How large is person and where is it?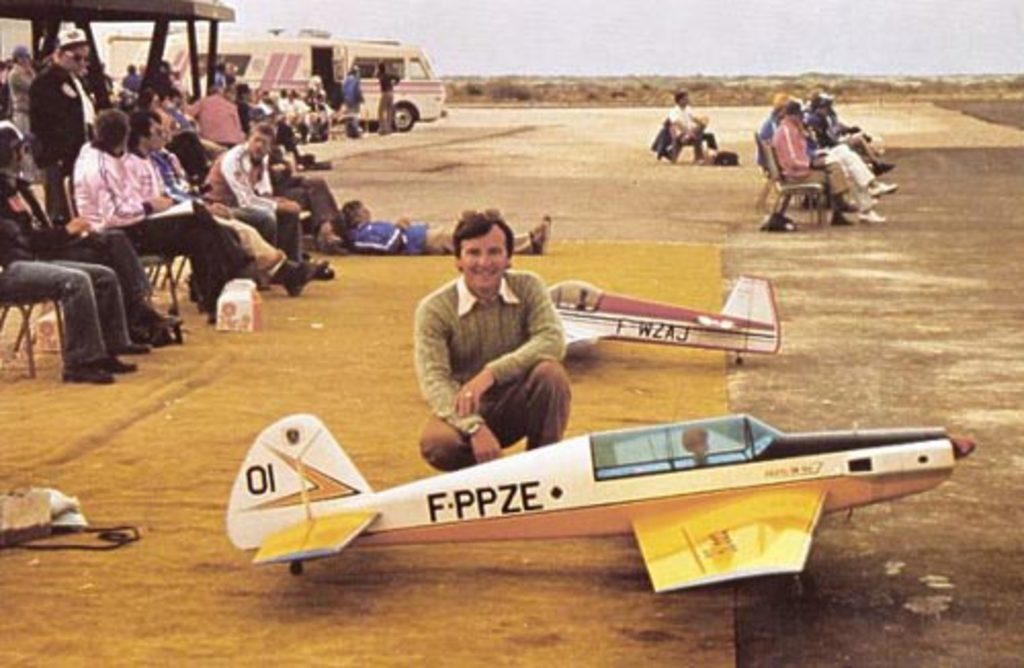
Bounding box: locate(666, 86, 719, 166).
